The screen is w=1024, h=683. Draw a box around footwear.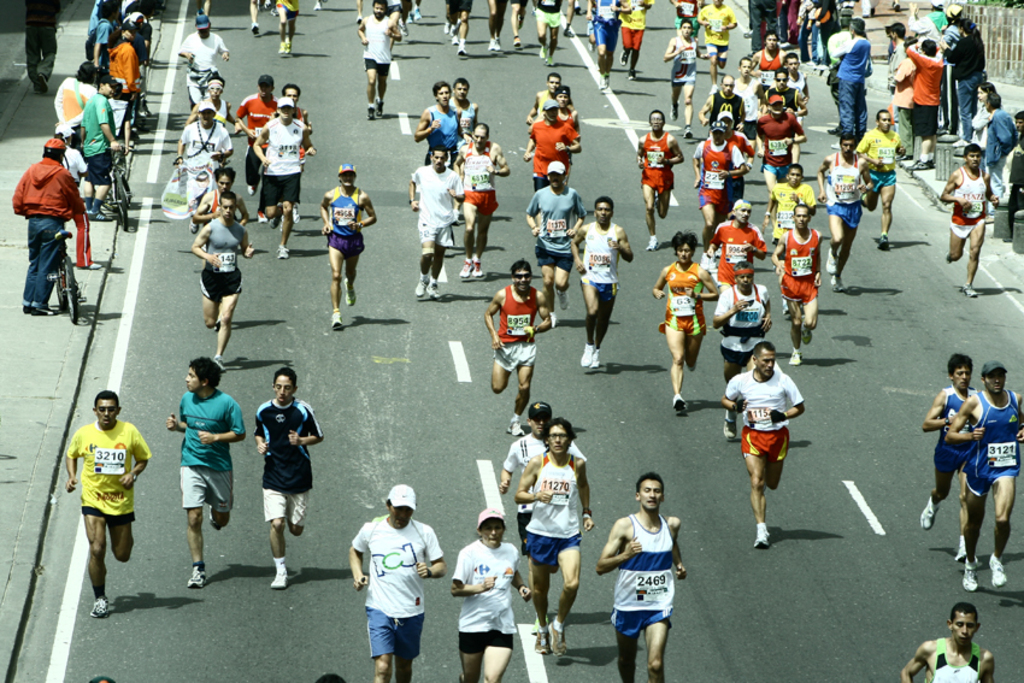
[670,100,679,120].
